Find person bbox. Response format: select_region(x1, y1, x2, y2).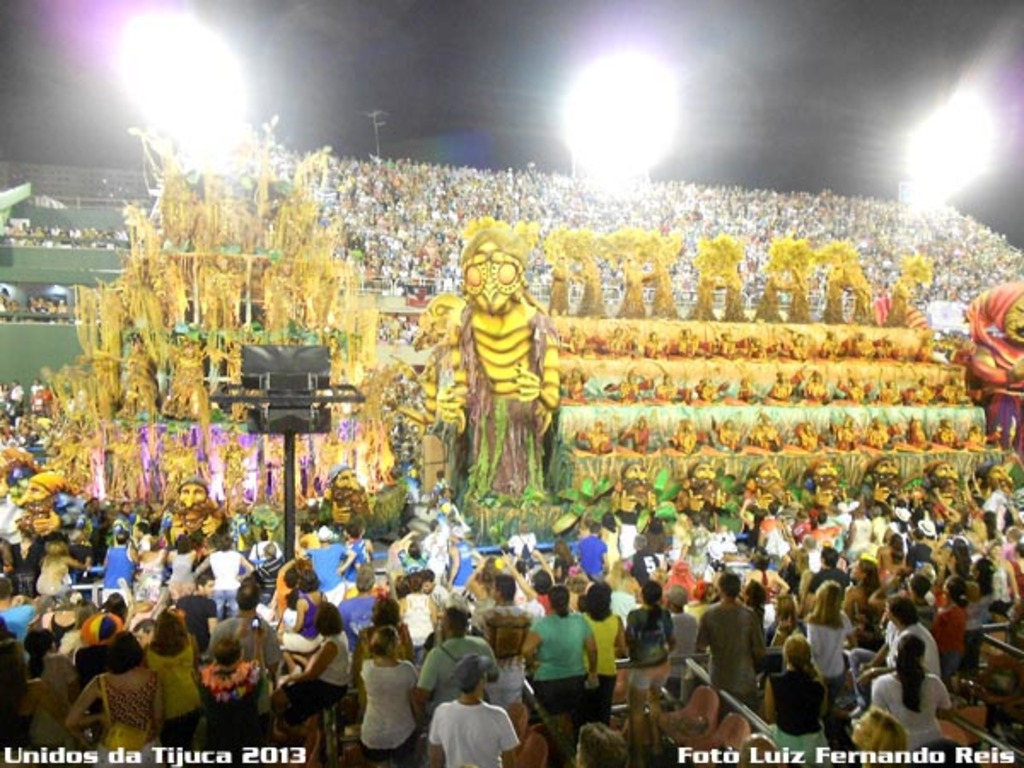
select_region(517, 584, 596, 739).
